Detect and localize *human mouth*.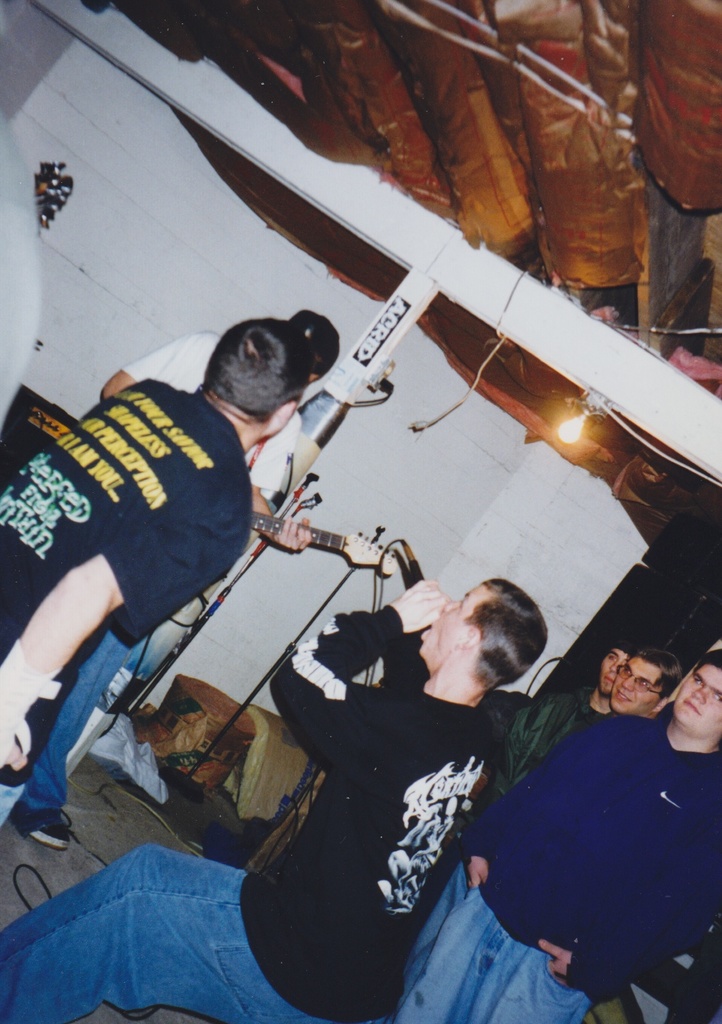
Localized at box=[679, 700, 701, 715].
